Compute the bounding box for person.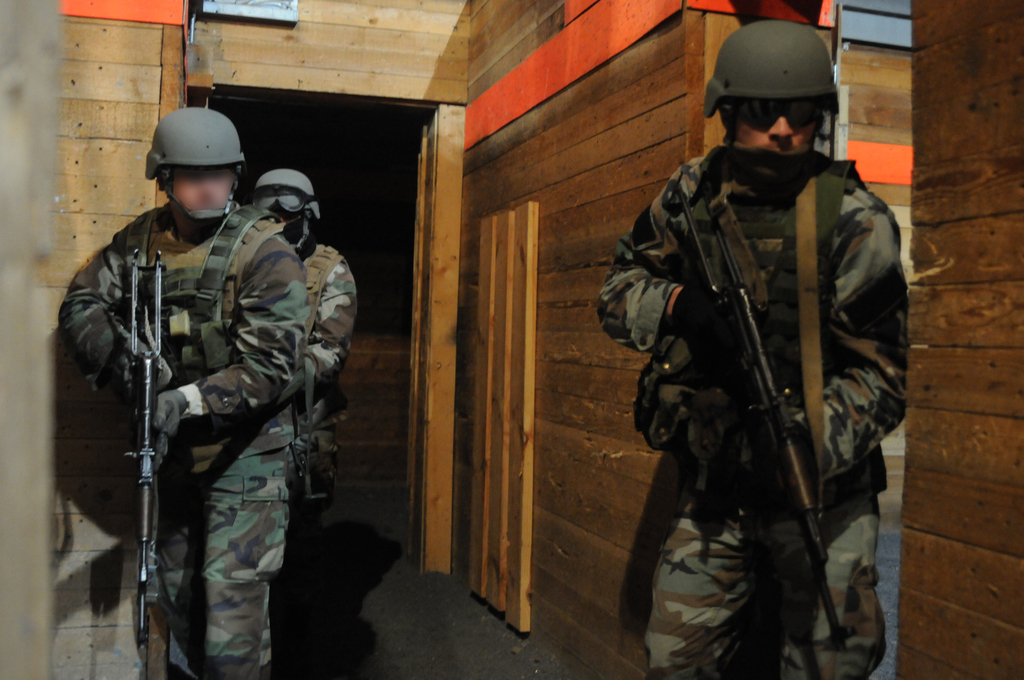
pyautogui.locateOnScreen(246, 165, 354, 495).
